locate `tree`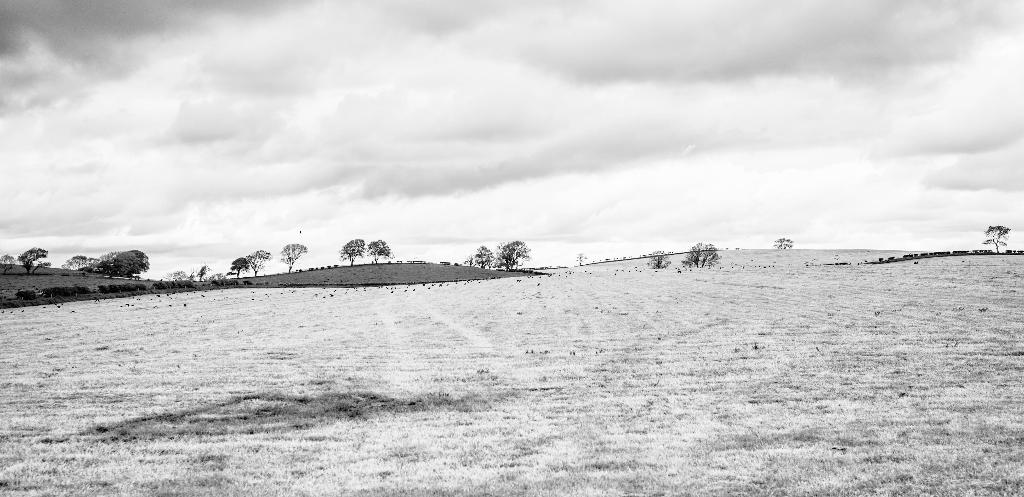
bbox=(489, 238, 526, 270)
